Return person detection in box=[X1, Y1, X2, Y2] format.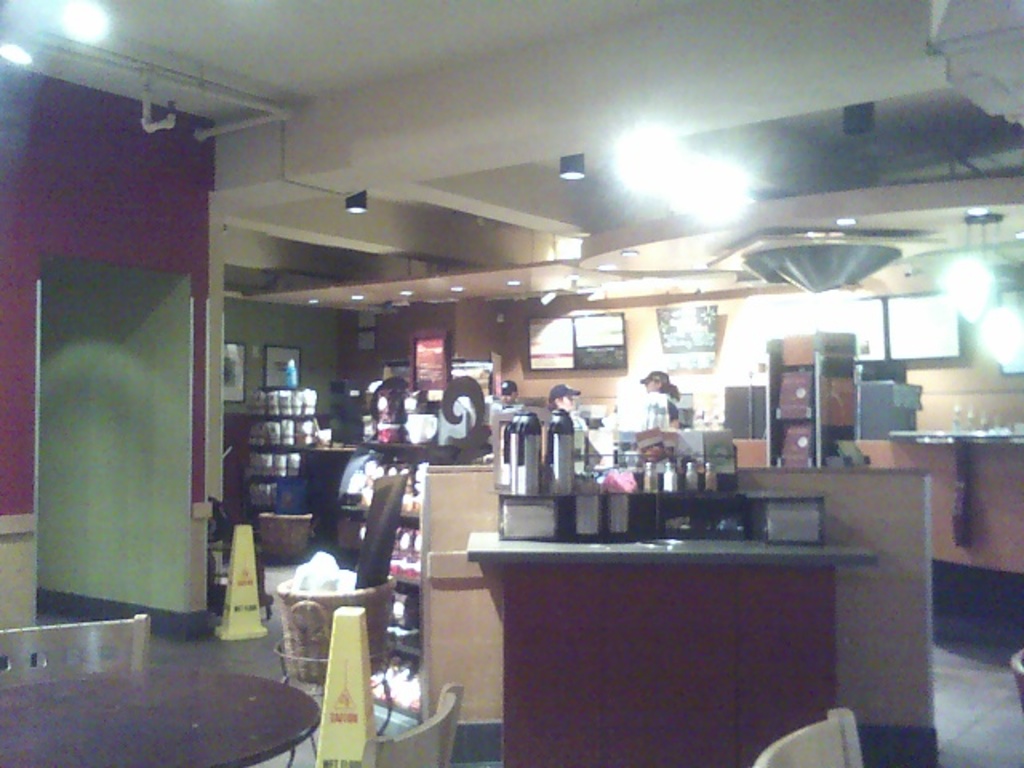
box=[490, 379, 510, 398].
